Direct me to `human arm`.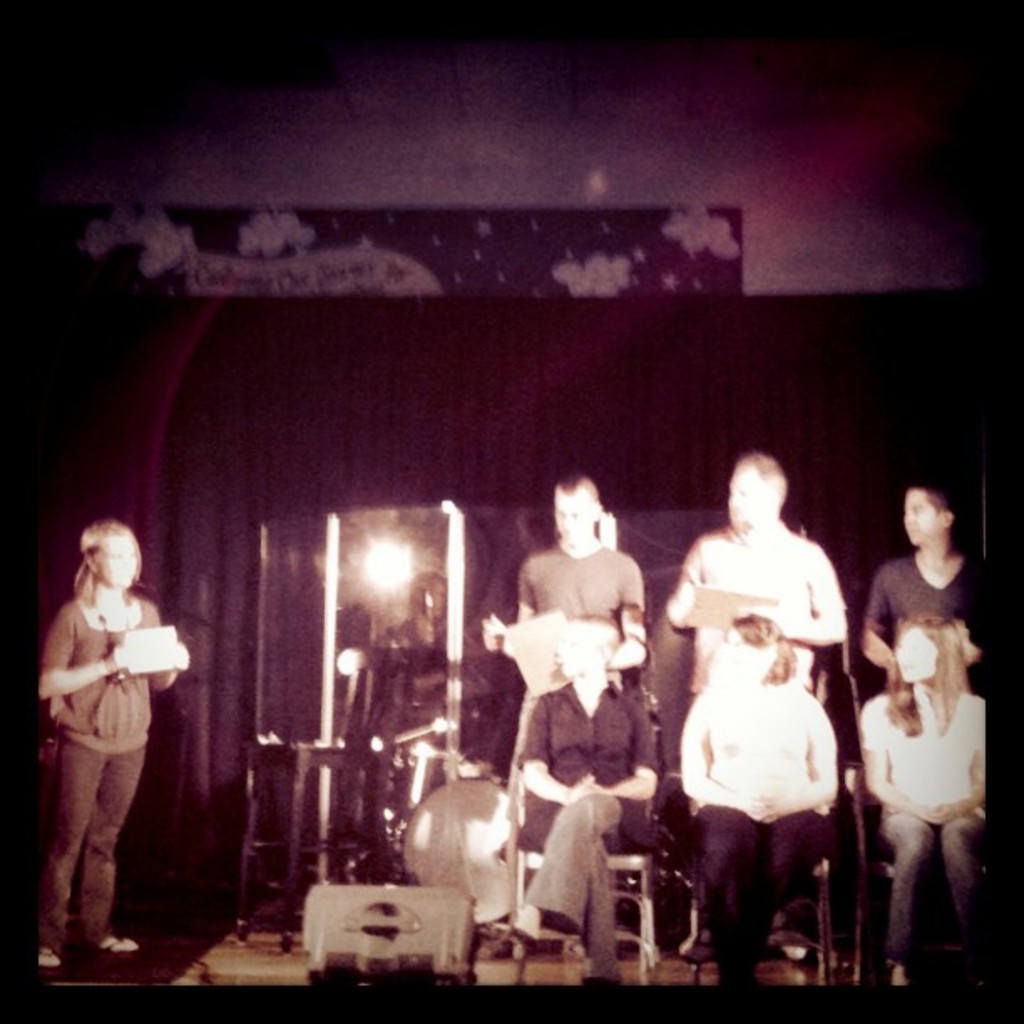
Direction: [x1=582, y1=696, x2=661, y2=801].
